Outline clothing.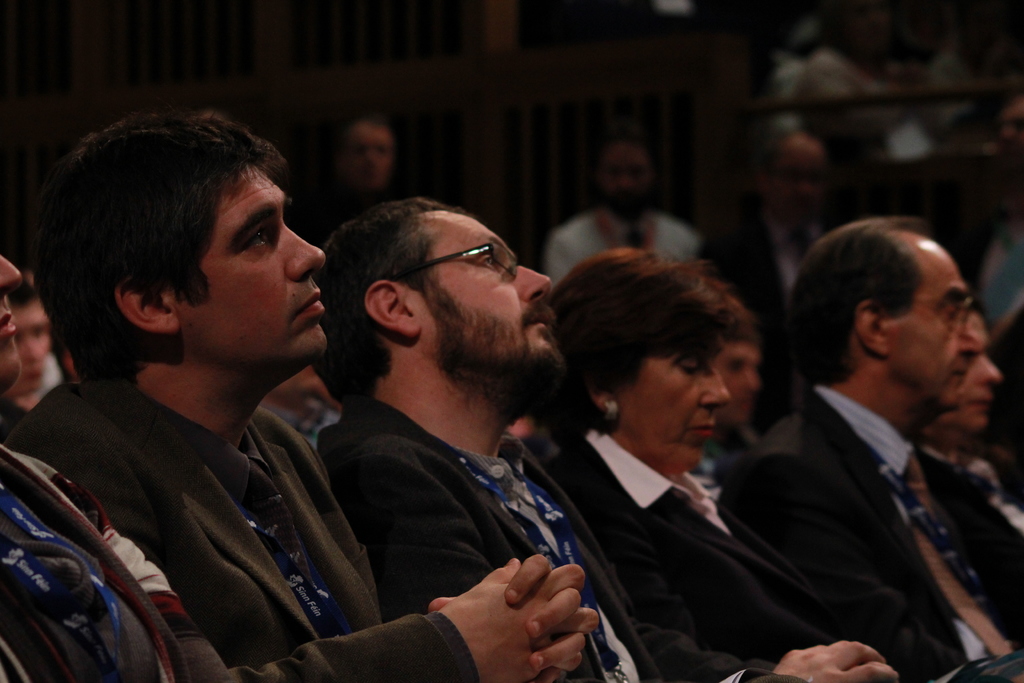
Outline: 307, 387, 664, 682.
